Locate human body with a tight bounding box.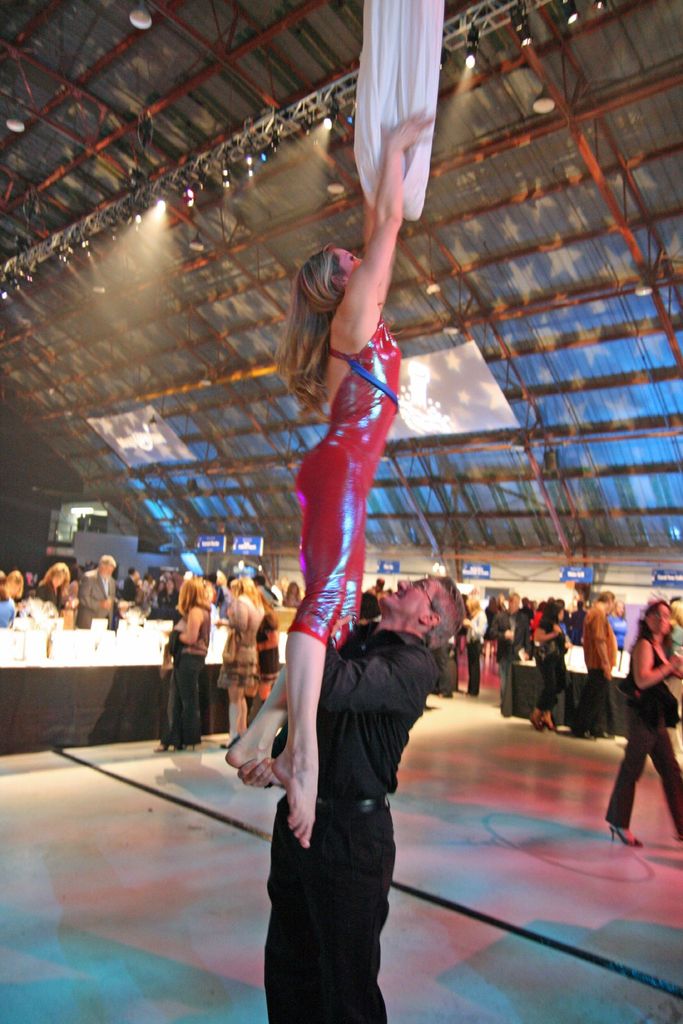
{"x1": 215, "y1": 598, "x2": 265, "y2": 750}.
